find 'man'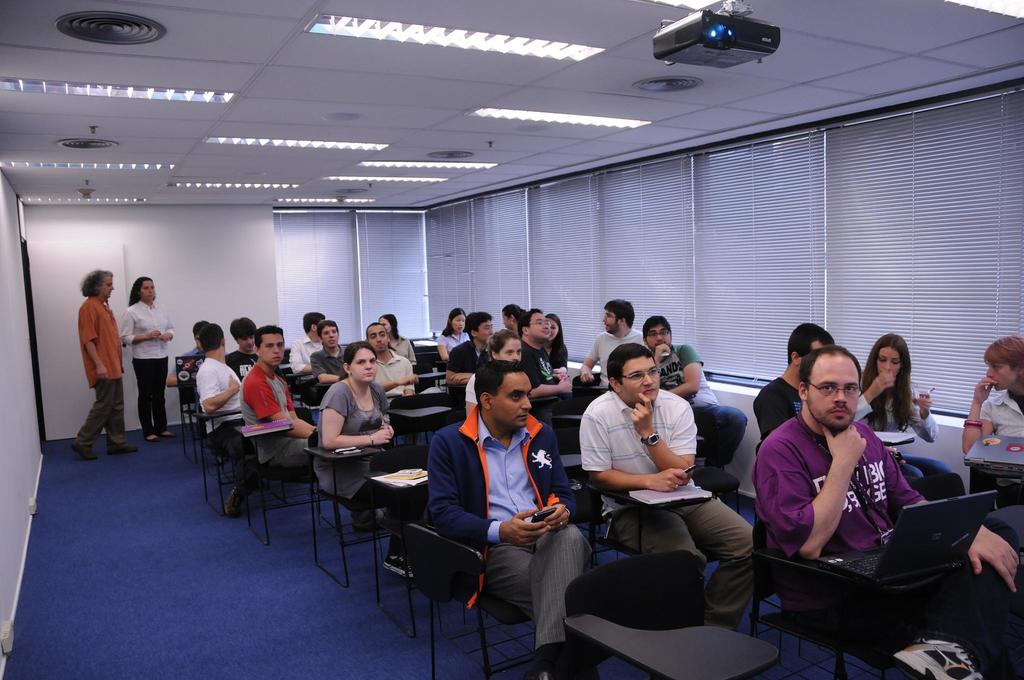
<box>641,306,742,490</box>
